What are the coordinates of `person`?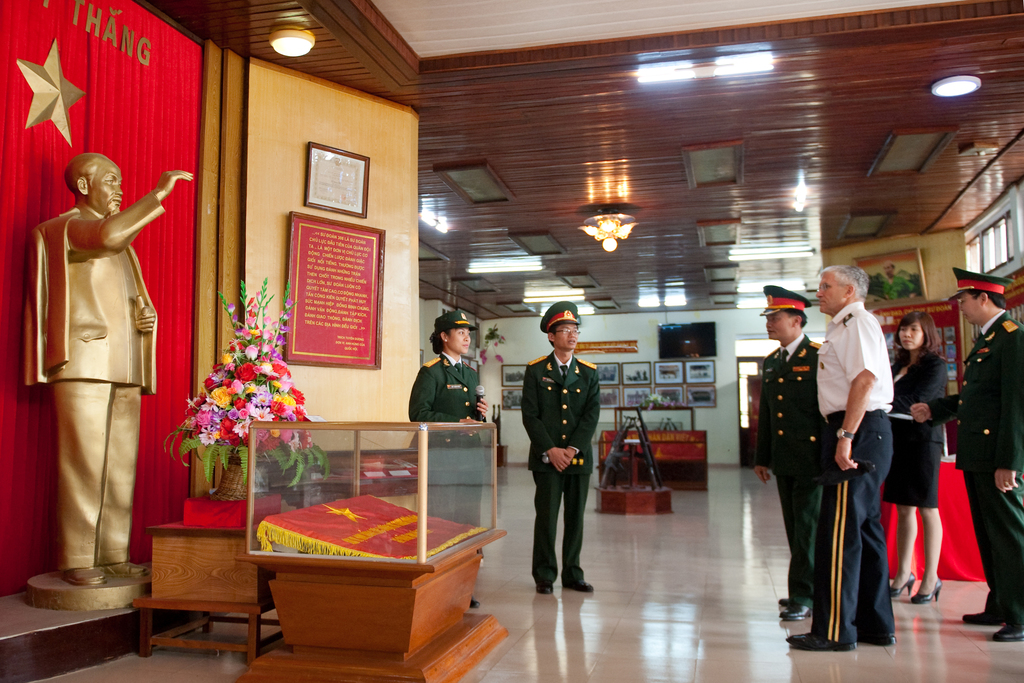
bbox(757, 307, 820, 621).
